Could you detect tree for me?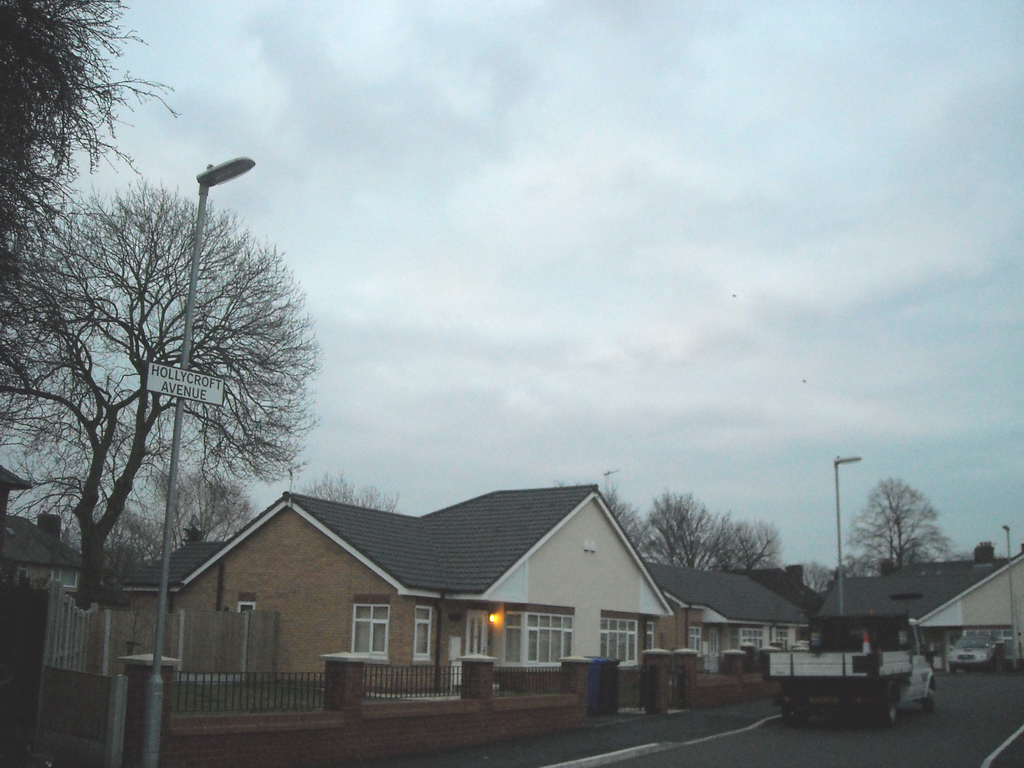
Detection result: box(28, 136, 335, 636).
